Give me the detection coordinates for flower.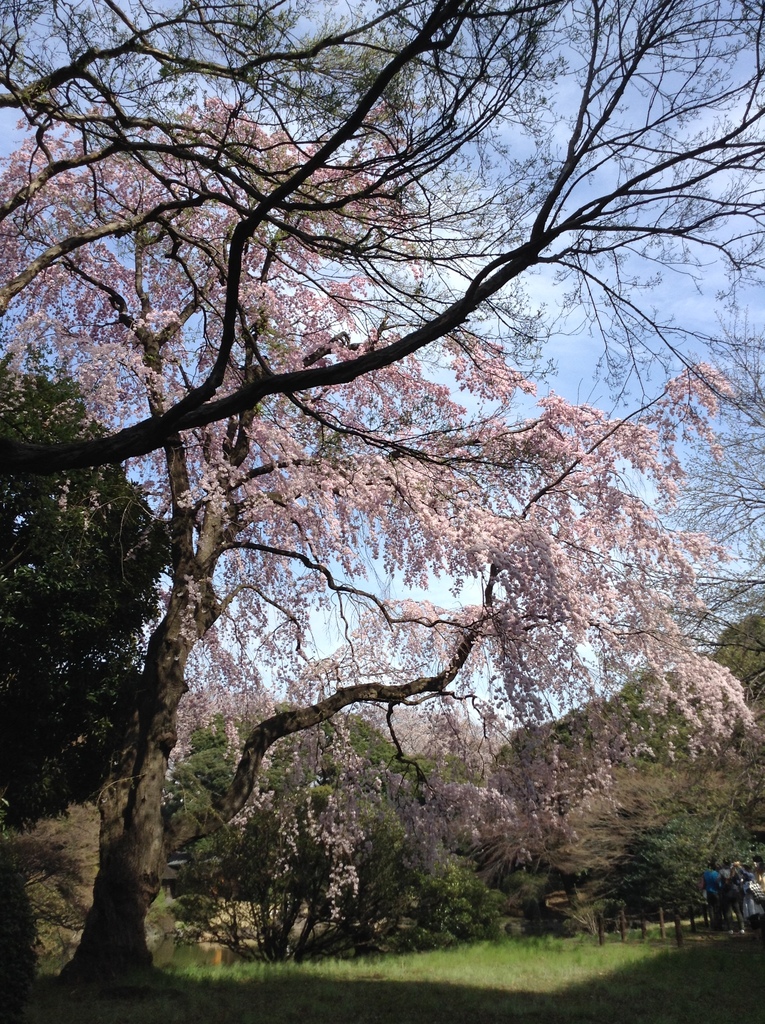
l=246, t=798, r=334, b=973.
